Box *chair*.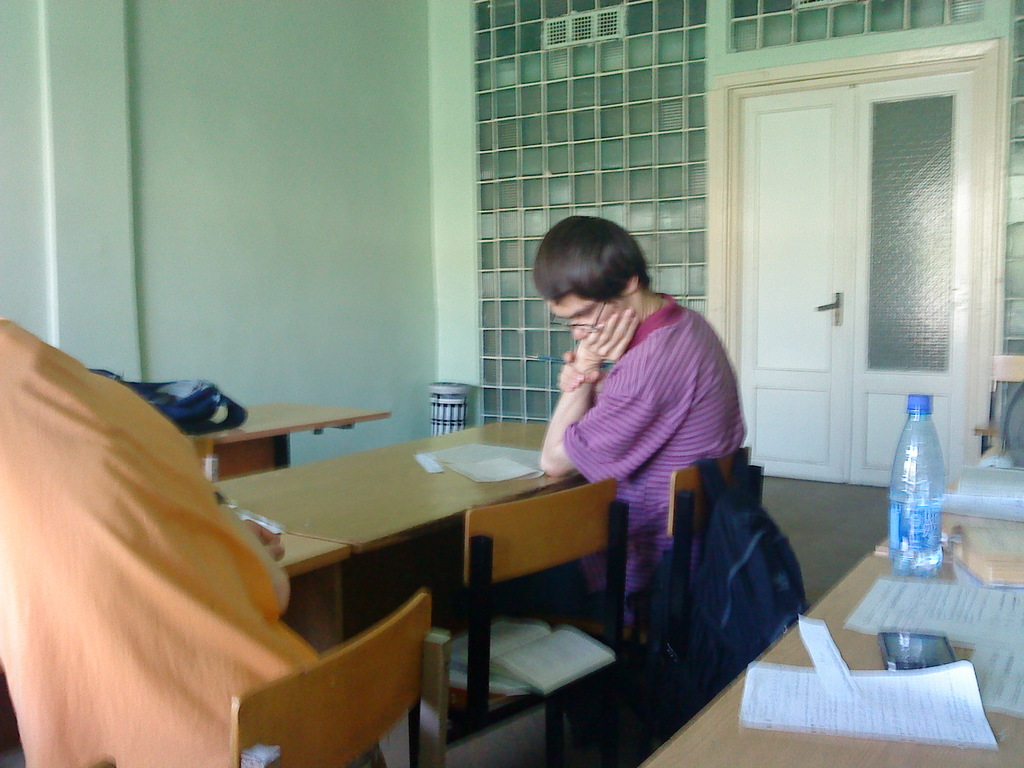
<region>555, 441, 765, 749</region>.
